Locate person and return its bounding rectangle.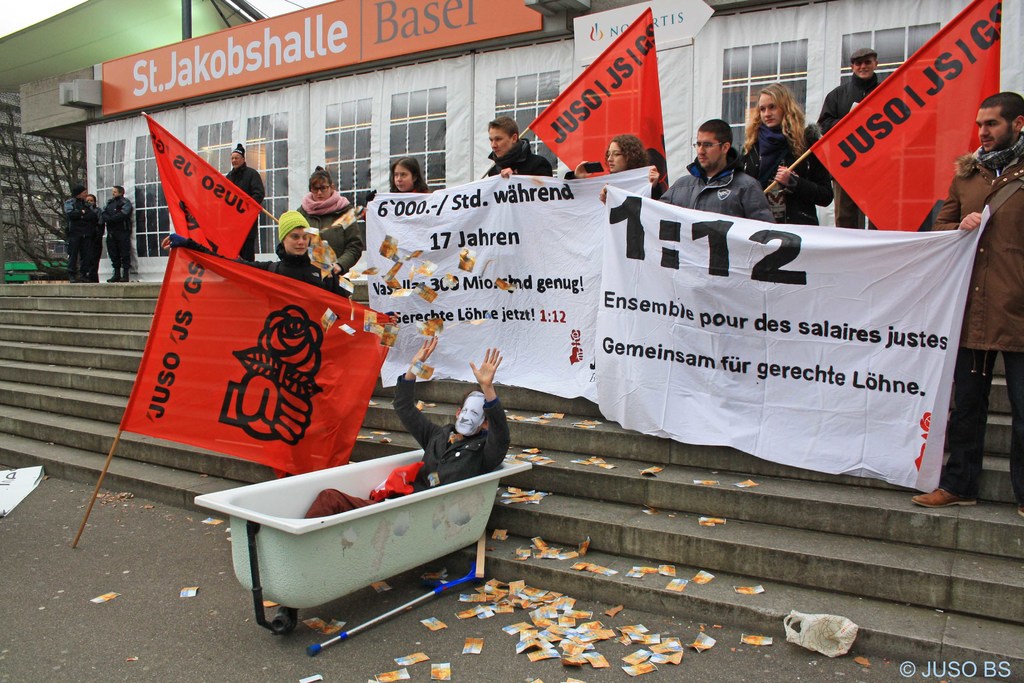
rect(303, 168, 351, 280).
